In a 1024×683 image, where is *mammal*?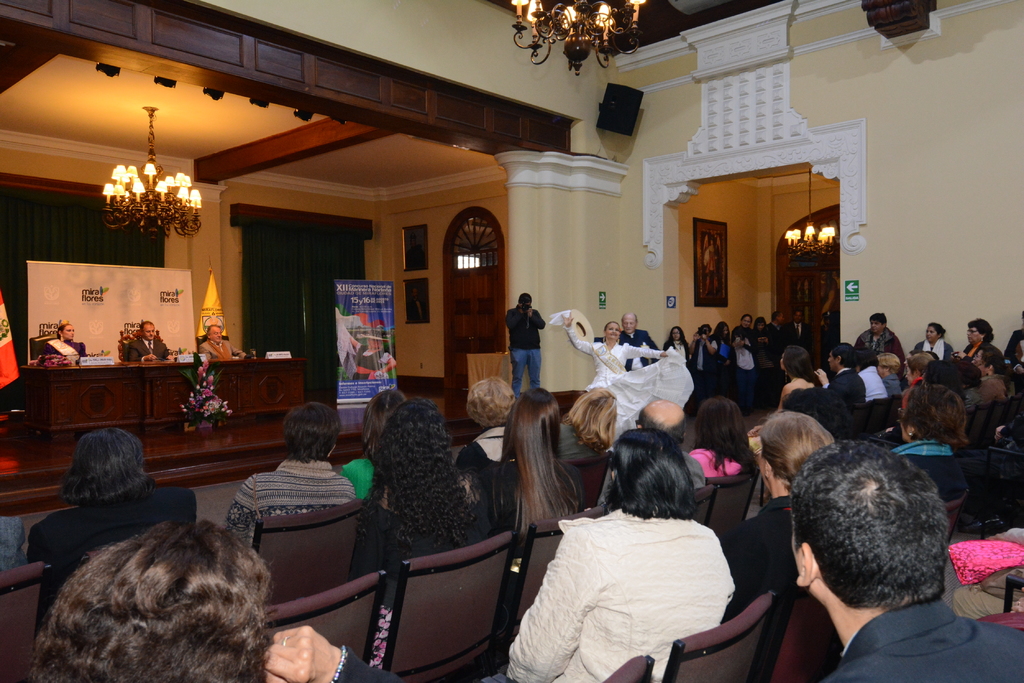
box=[29, 517, 405, 682].
